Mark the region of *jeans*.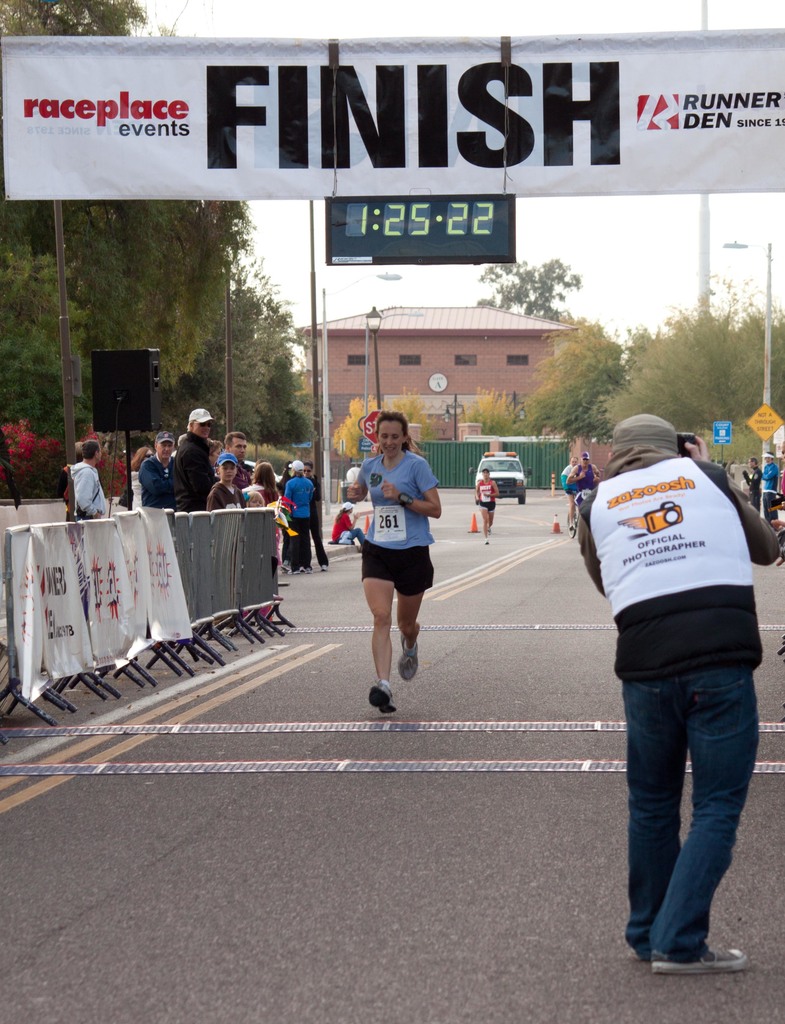
Region: (x1=605, y1=620, x2=762, y2=995).
